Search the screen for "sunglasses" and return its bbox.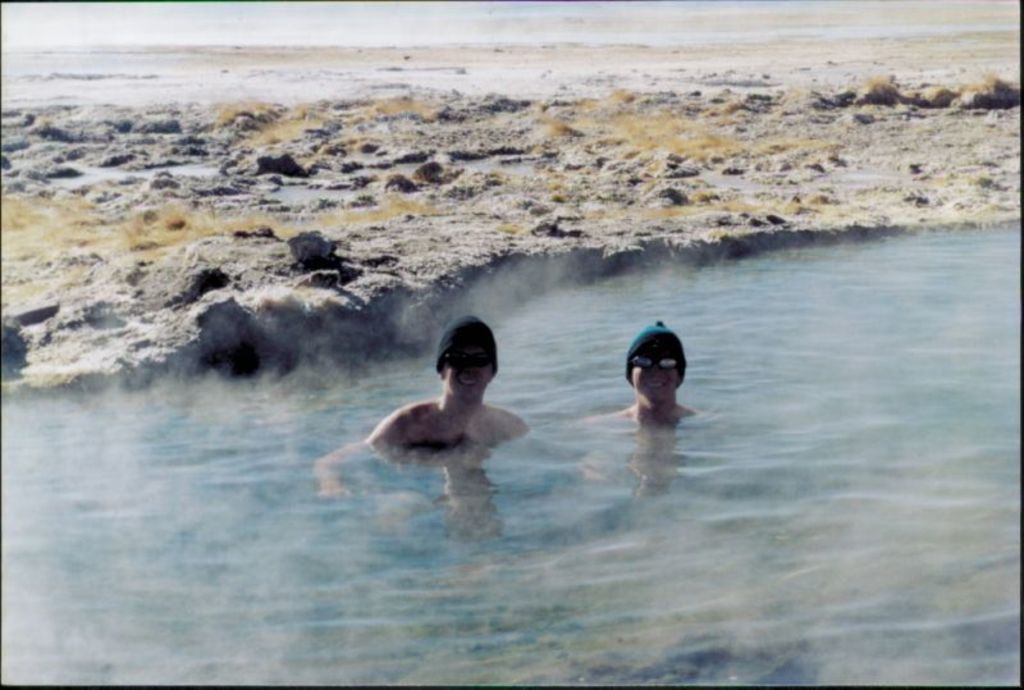
Found: rect(440, 351, 493, 366).
